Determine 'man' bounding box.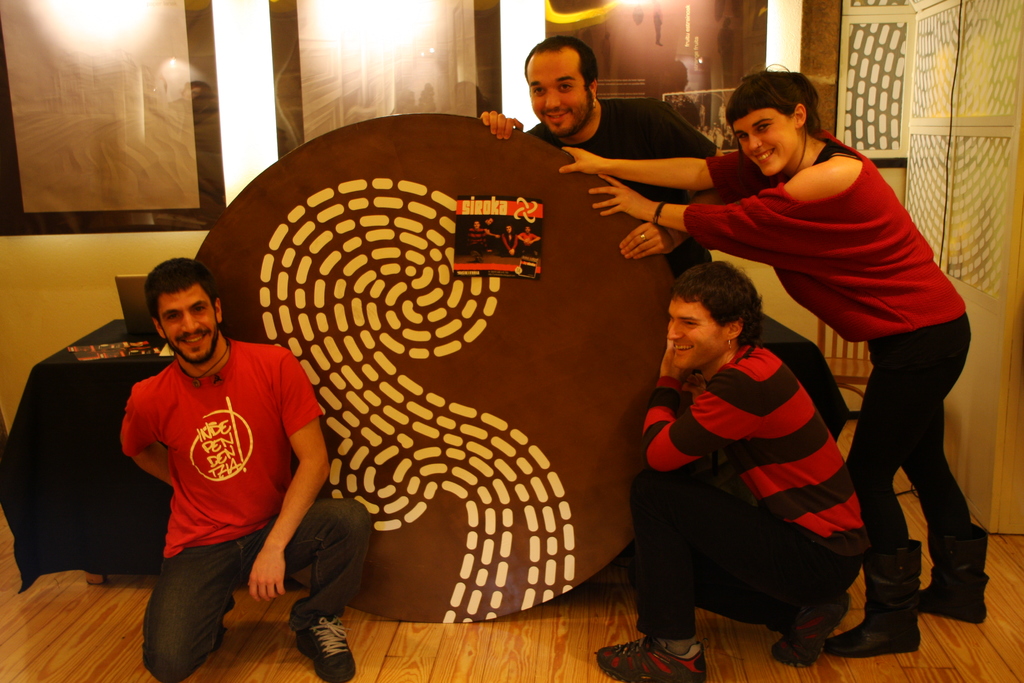
Determined: (left=589, top=248, right=870, bottom=682).
